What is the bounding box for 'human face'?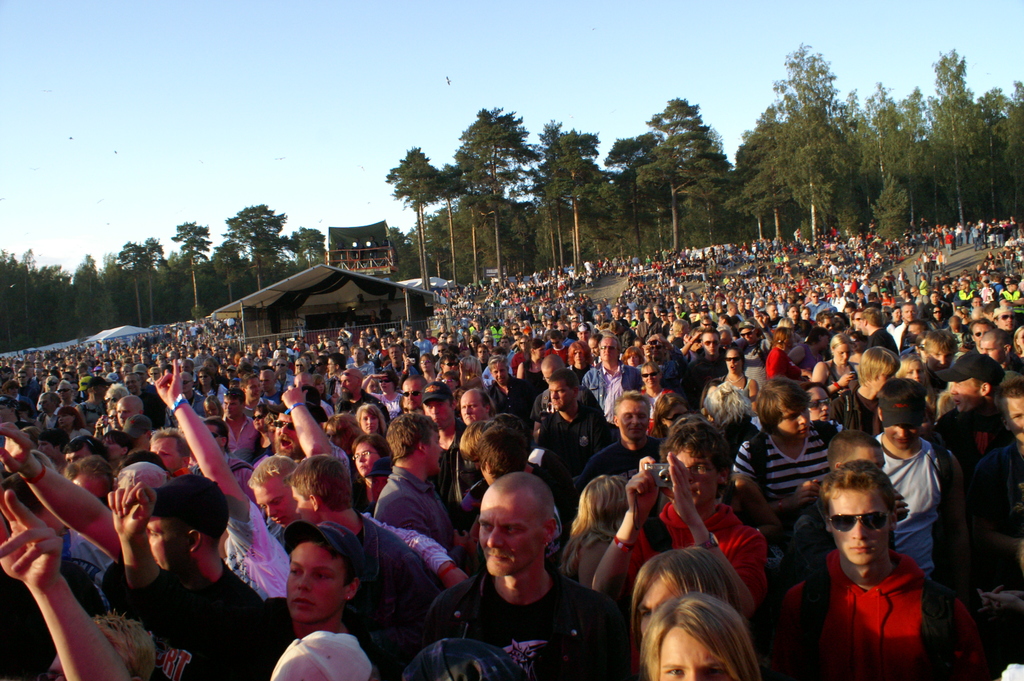
[left=471, top=339, right=476, bottom=347].
